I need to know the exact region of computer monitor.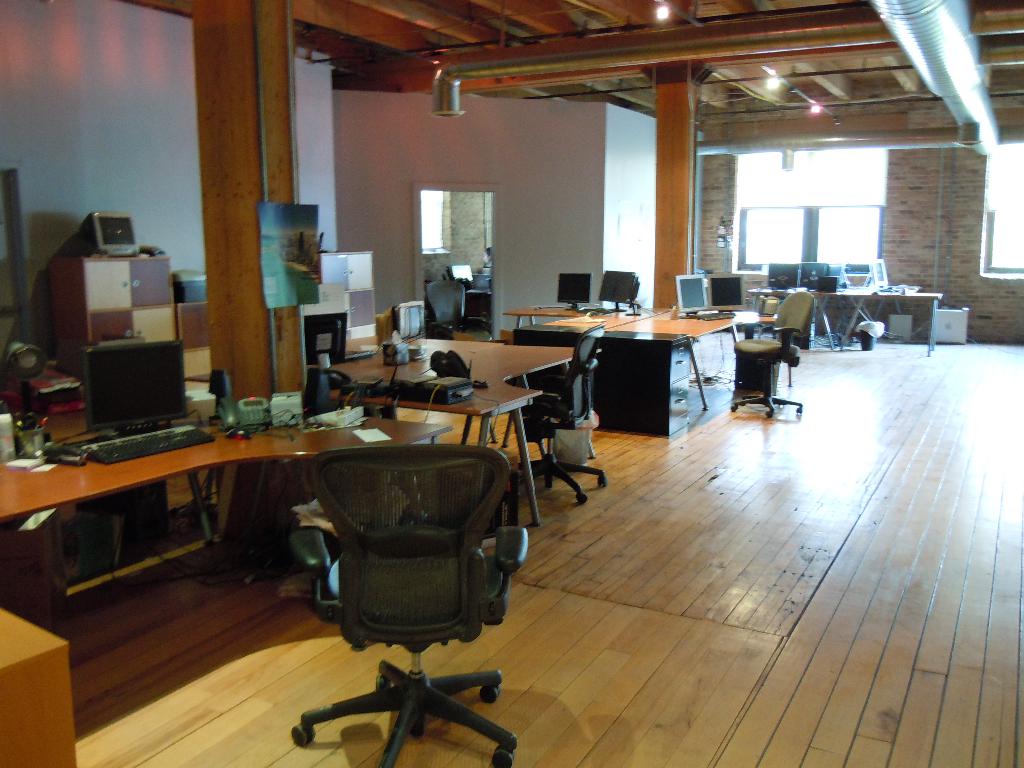
Region: 868:260:888:286.
